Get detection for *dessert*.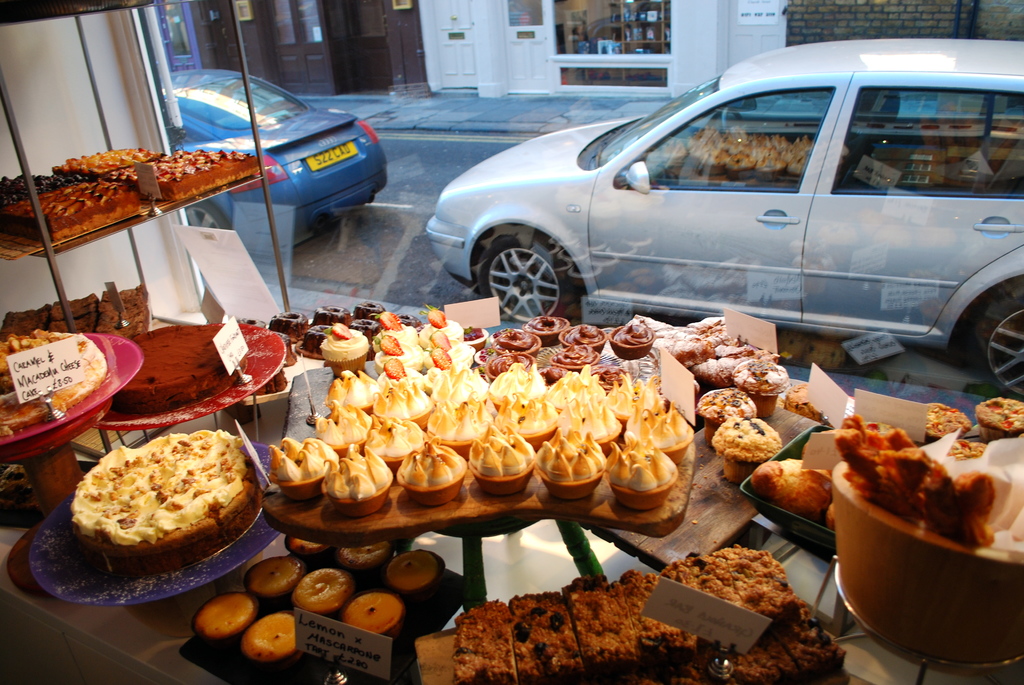
Detection: {"x1": 108, "y1": 320, "x2": 234, "y2": 414}.
